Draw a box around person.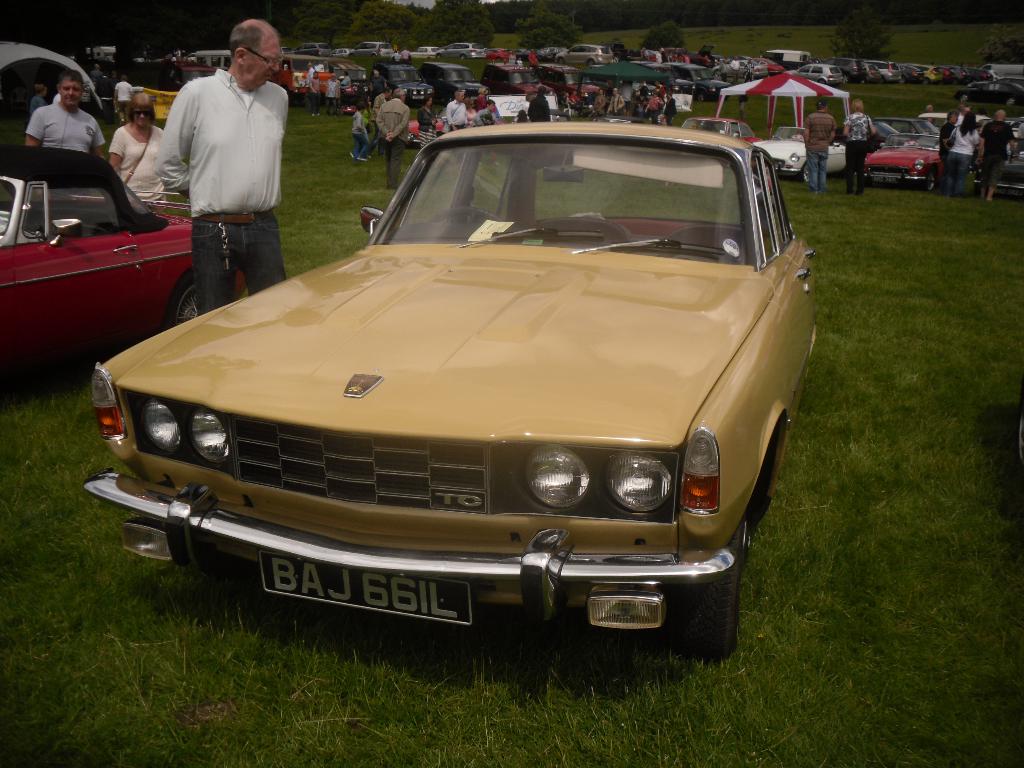
442:82:467:132.
